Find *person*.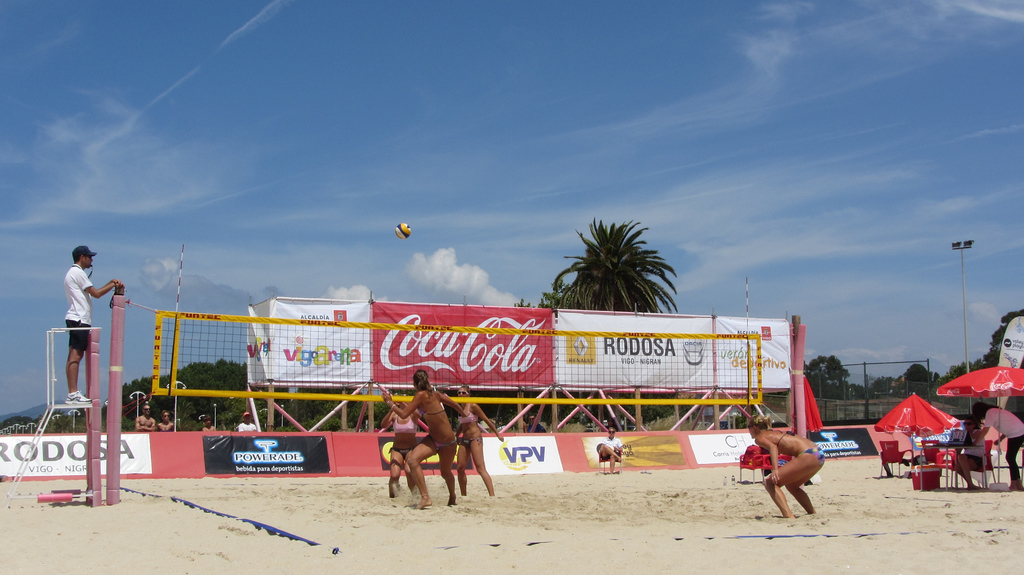
rect(136, 400, 155, 432).
